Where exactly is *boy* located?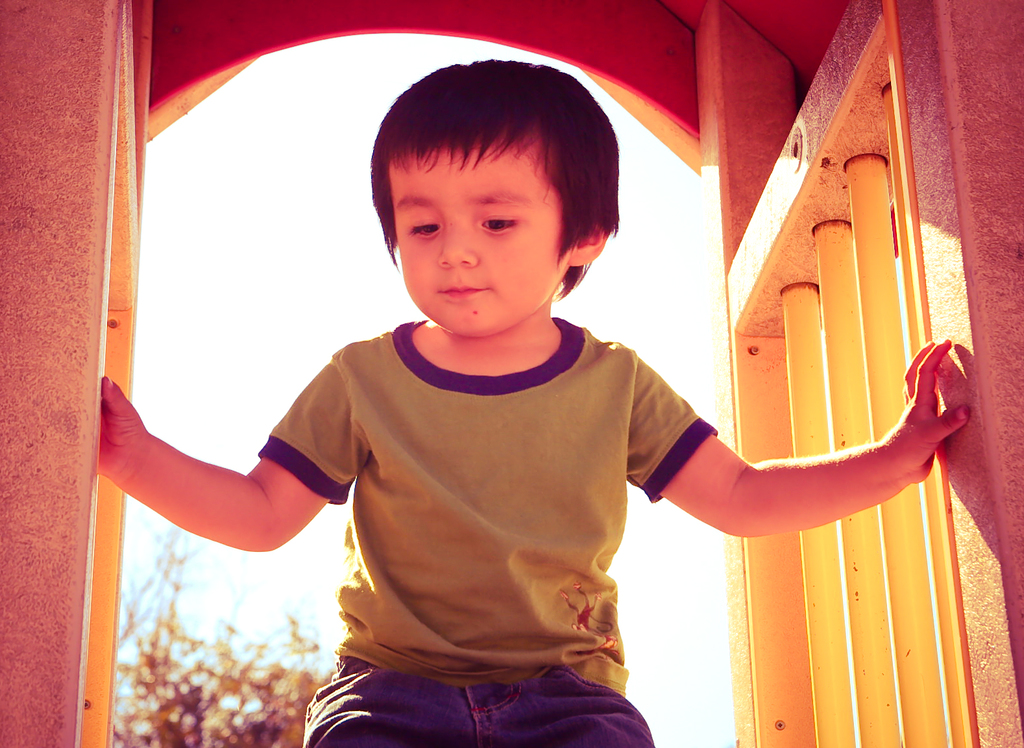
Its bounding box is (left=95, top=58, right=962, bottom=747).
